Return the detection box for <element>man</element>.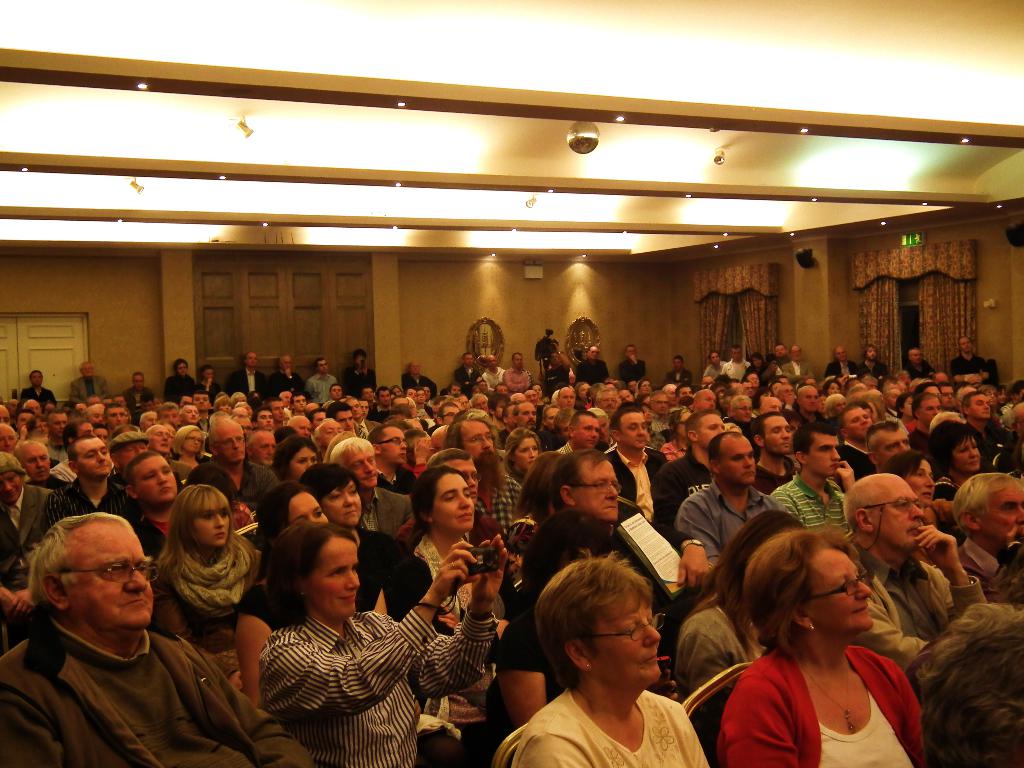
[271, 396, 289, 423].
